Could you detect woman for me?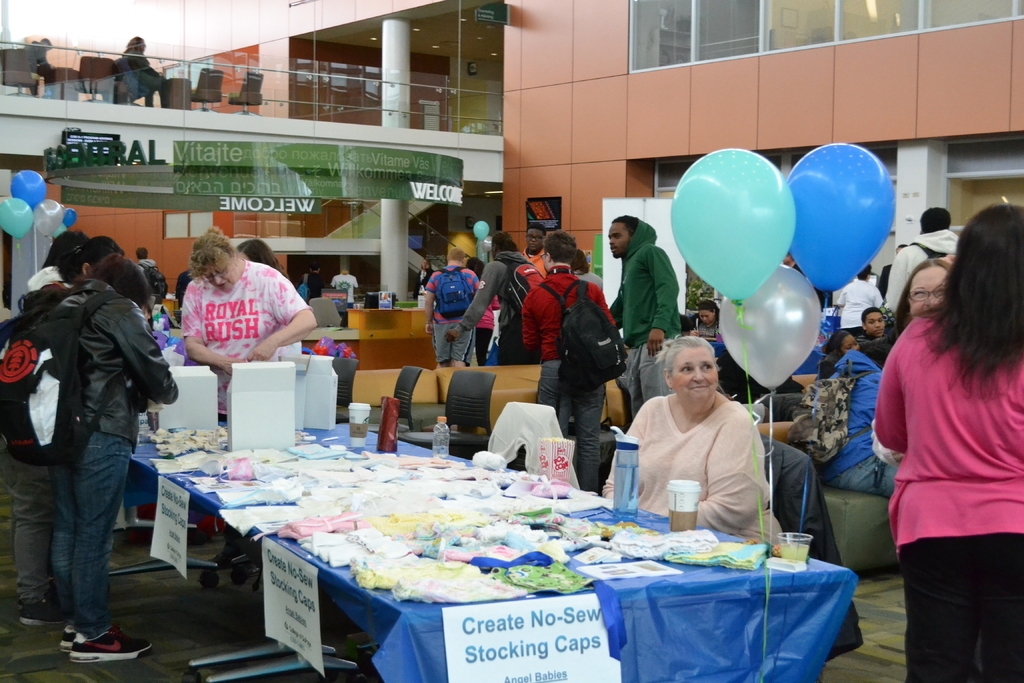
Detection result: box=[412, 258, 433, 299].
